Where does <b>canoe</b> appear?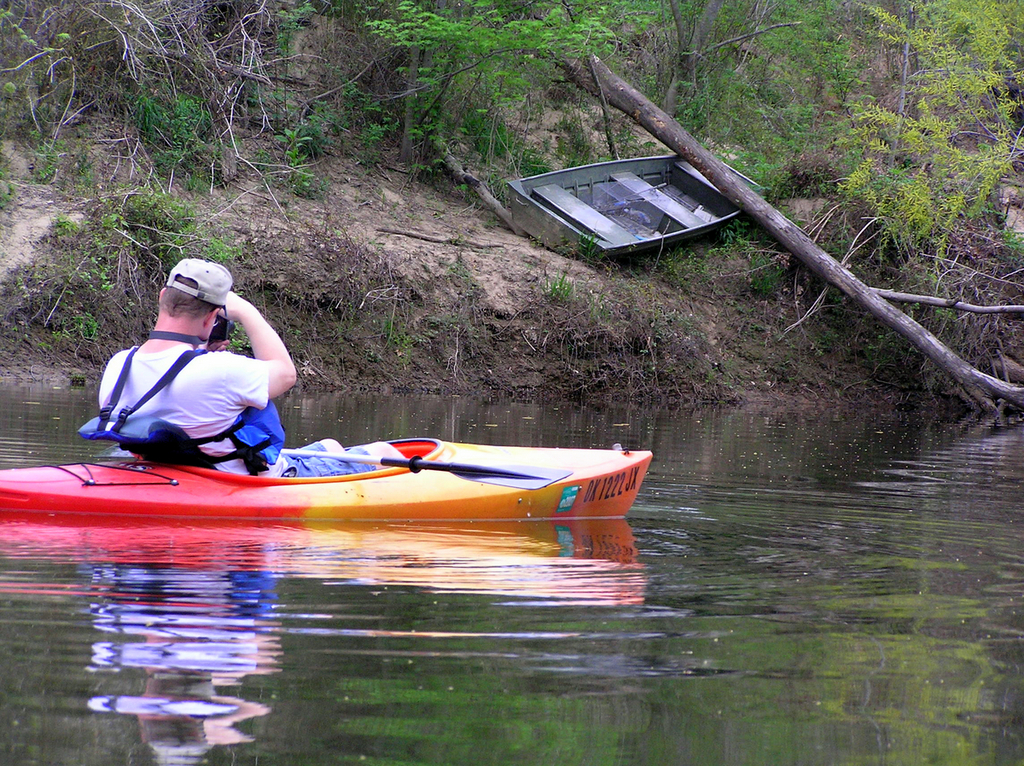
Appears at l=507, t=153, r=758, b=270.
